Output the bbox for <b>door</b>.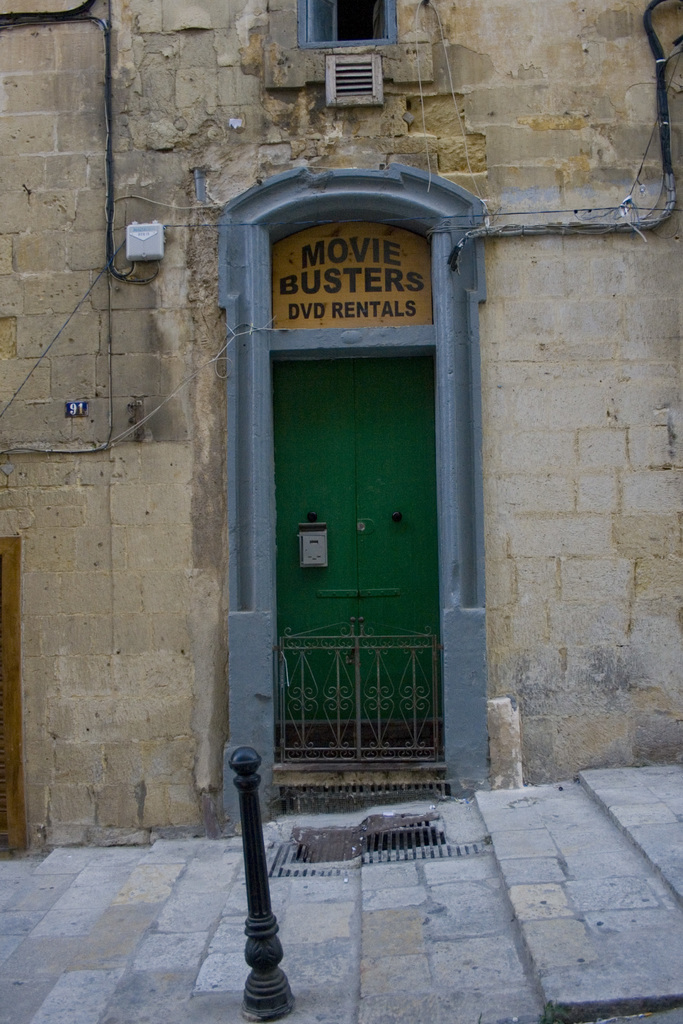
rect(250, 165, 454, 819).
